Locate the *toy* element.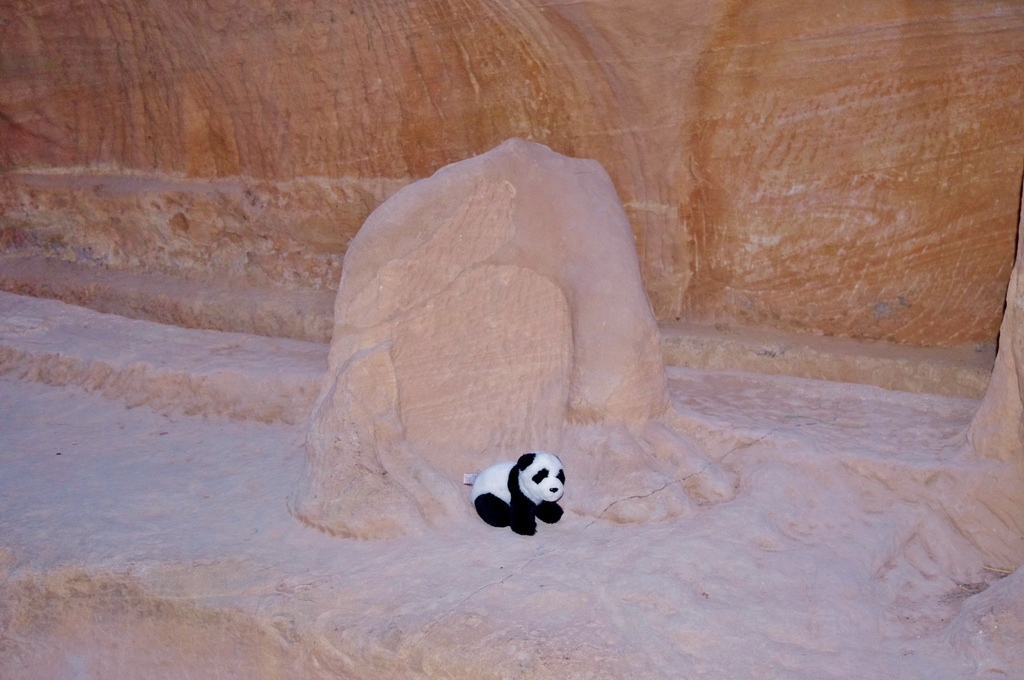
Element bbox: <bbox>472, 445, 575, 531</bbox>.
